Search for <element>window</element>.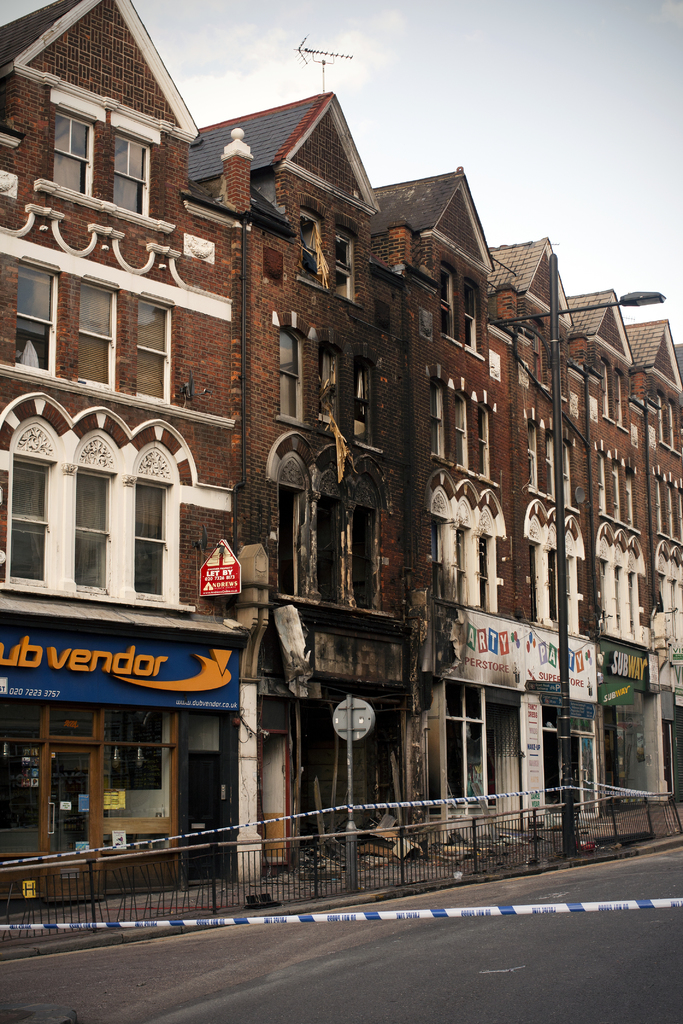
Found at bbox(29, 404, 190, 618).
